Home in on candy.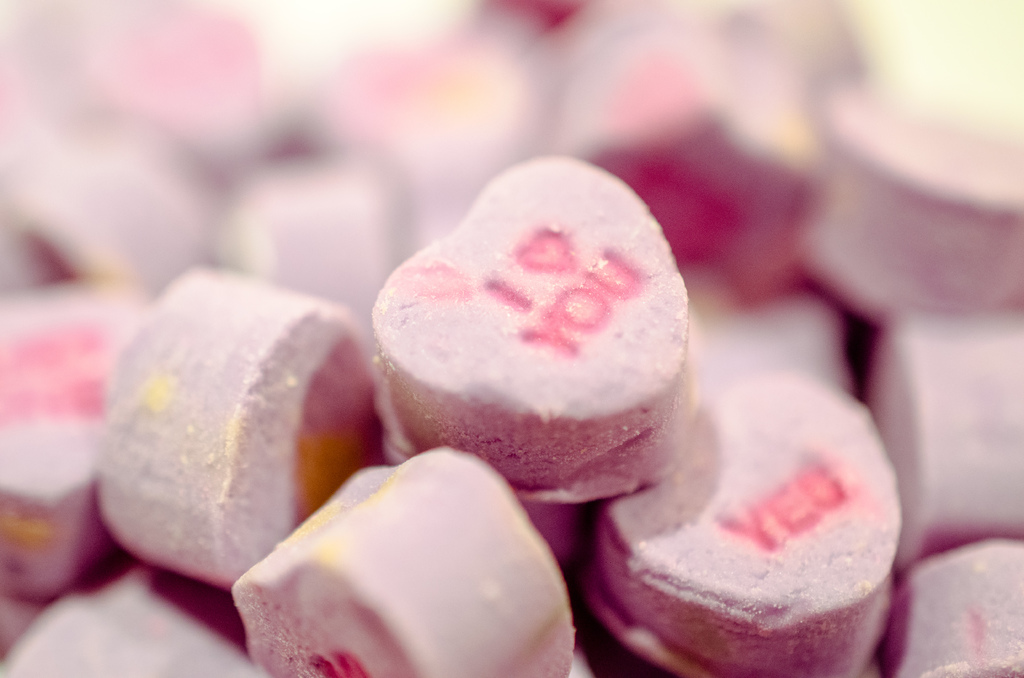
Homed in at select_region(856, 311, 1023, 556).
